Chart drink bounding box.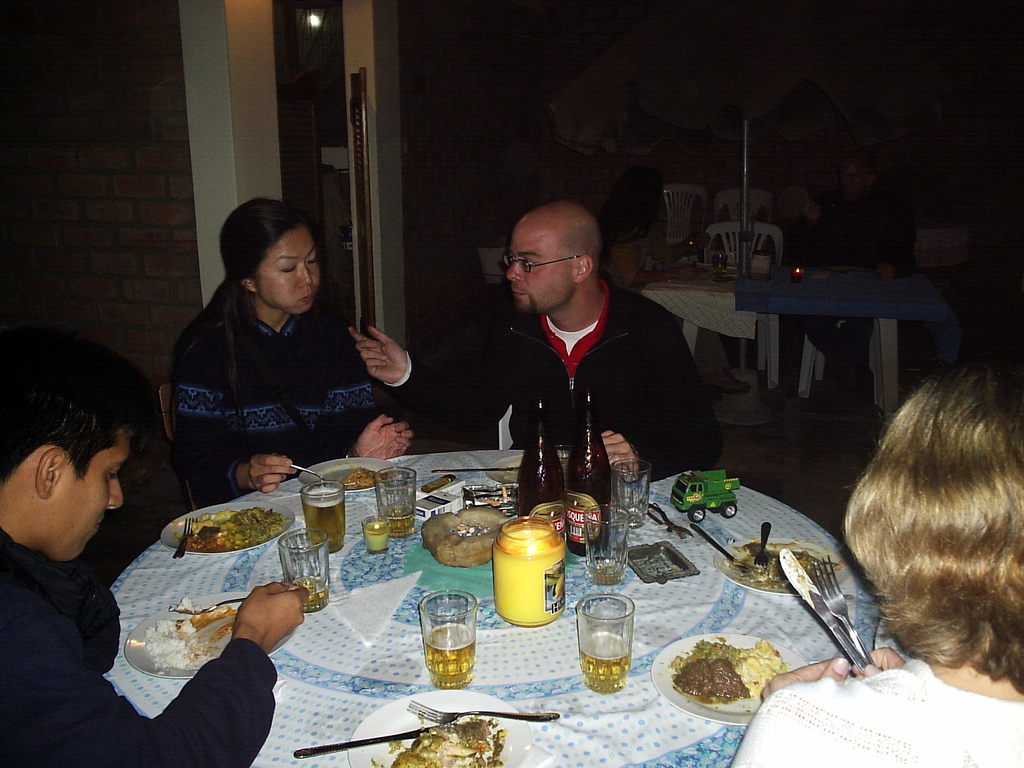
Charted: [left=580, top=605, right=648, bottom=698].
